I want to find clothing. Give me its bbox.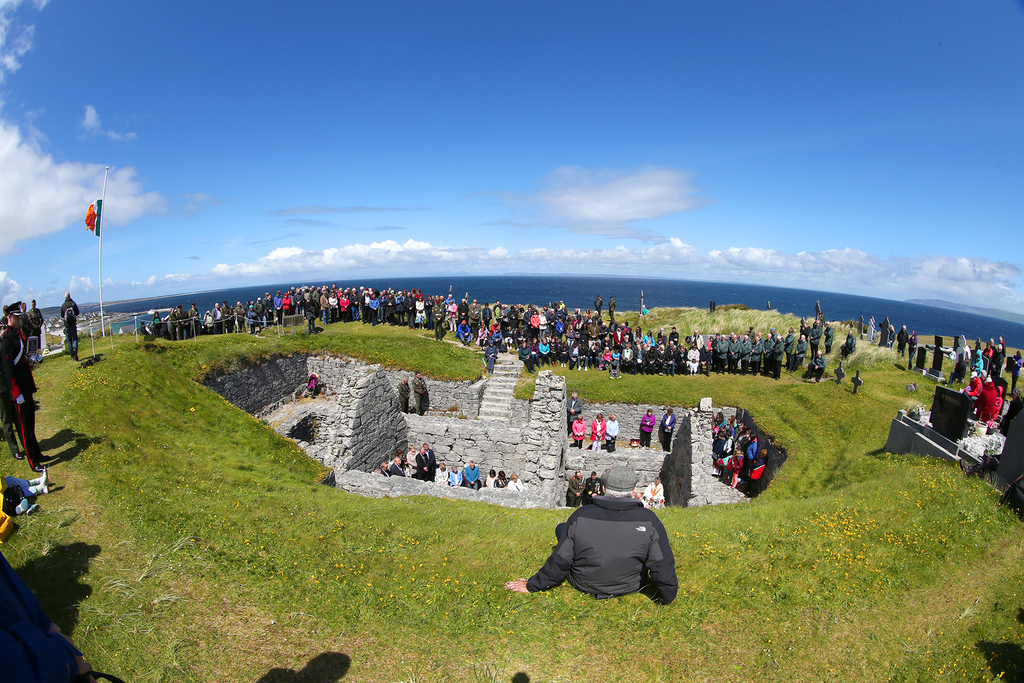
[429, 467, 450, 487].
